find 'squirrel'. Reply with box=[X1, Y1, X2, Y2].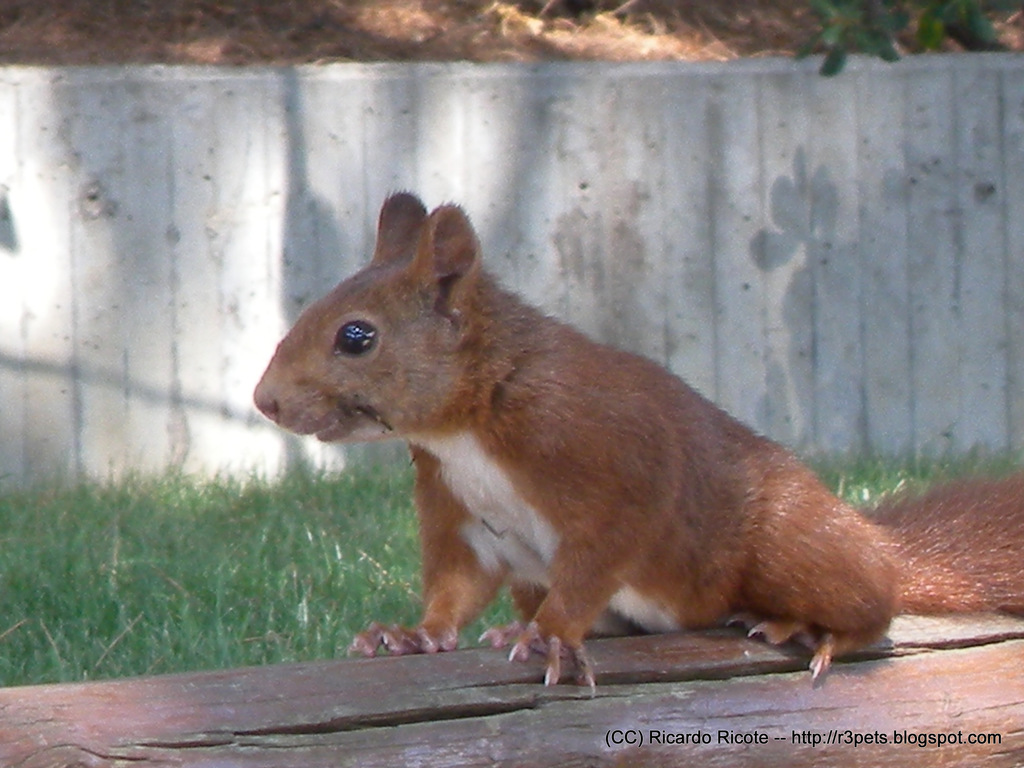
box=[248, 193, 1023, 699].
